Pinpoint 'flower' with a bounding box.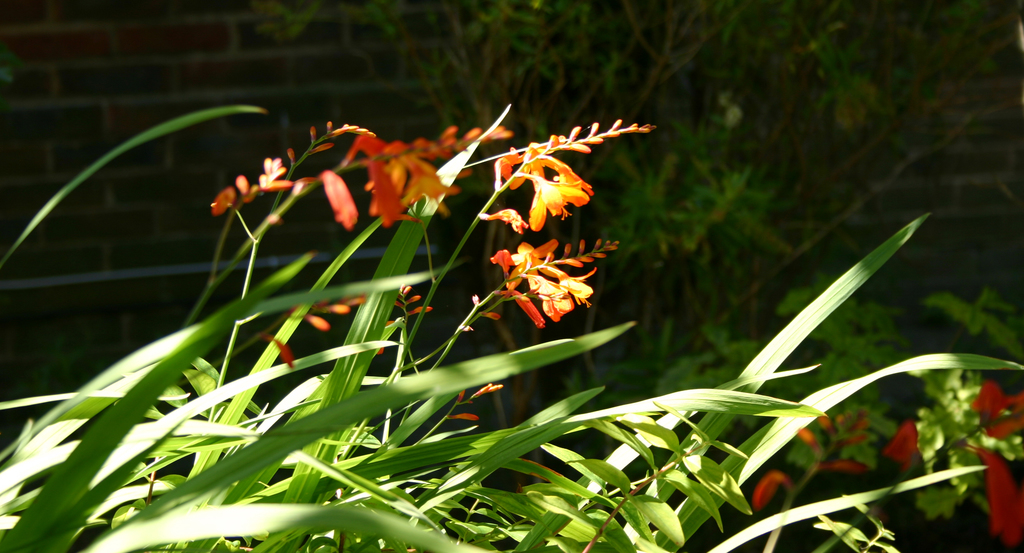
bbox(489, 231, 613, 329).
